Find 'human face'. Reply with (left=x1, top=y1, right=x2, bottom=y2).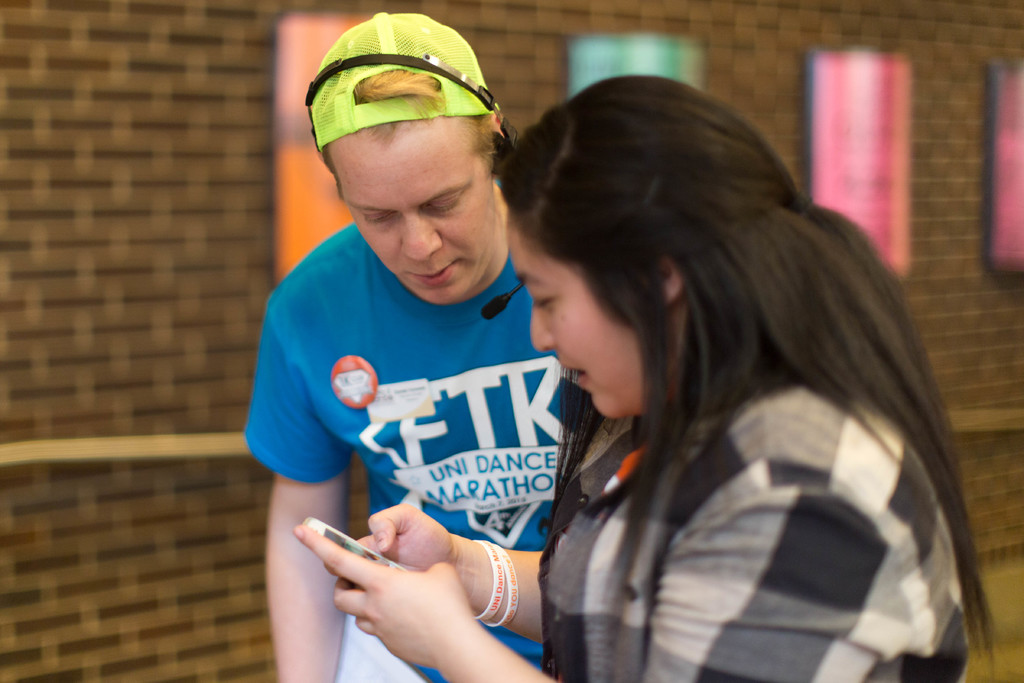
(left=321, top=119, right=492, bottom=307).
